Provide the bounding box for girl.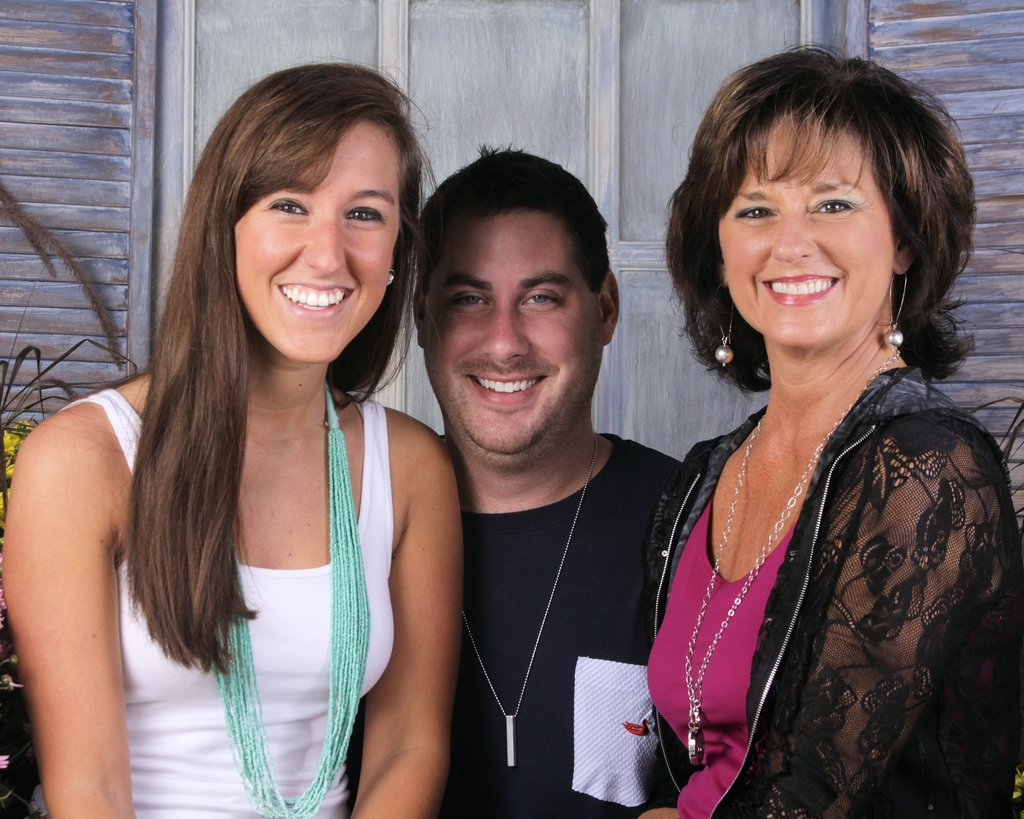
650 51 1023 818.
